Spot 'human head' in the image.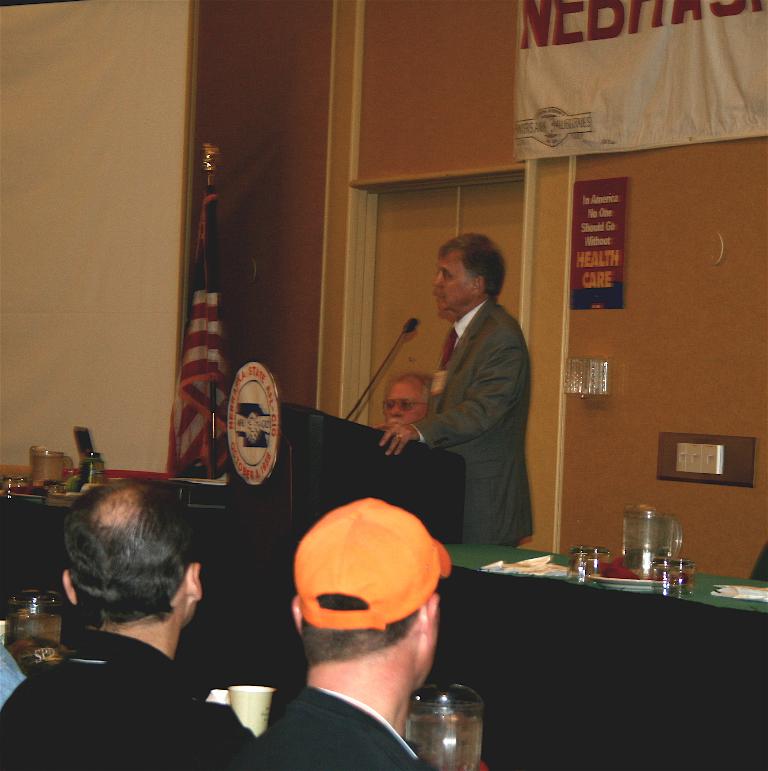
'human head' found at (431, 226, 509, 314).
